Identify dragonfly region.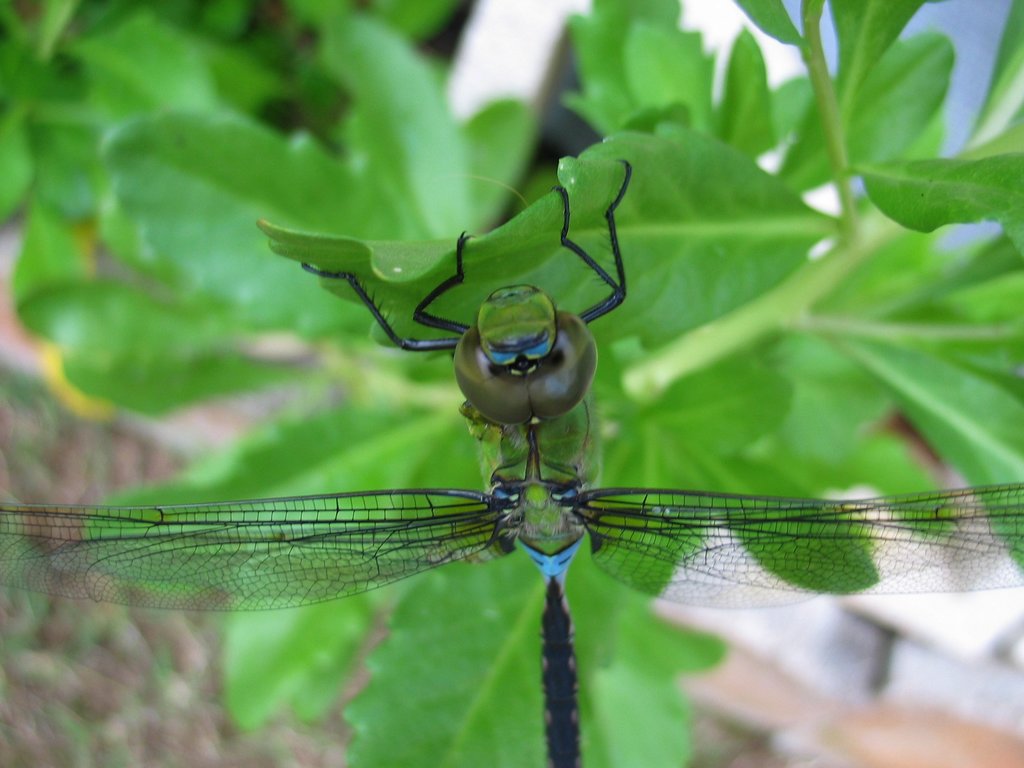
Region: 0/156/1023/767.
